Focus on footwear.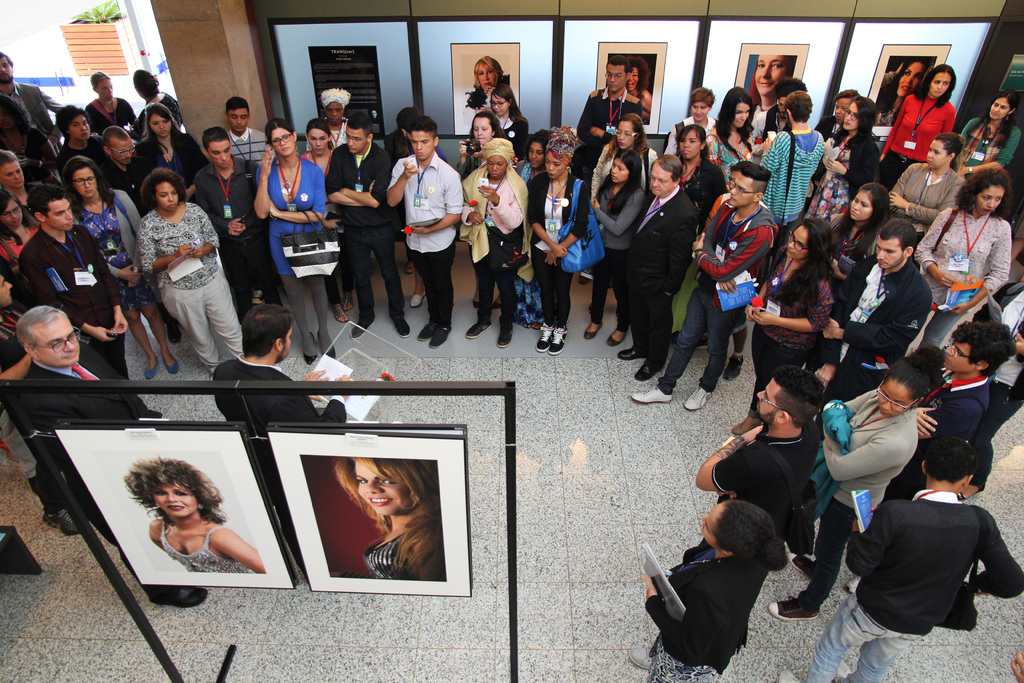
Focused at box=[679, 387, 714, 411].
